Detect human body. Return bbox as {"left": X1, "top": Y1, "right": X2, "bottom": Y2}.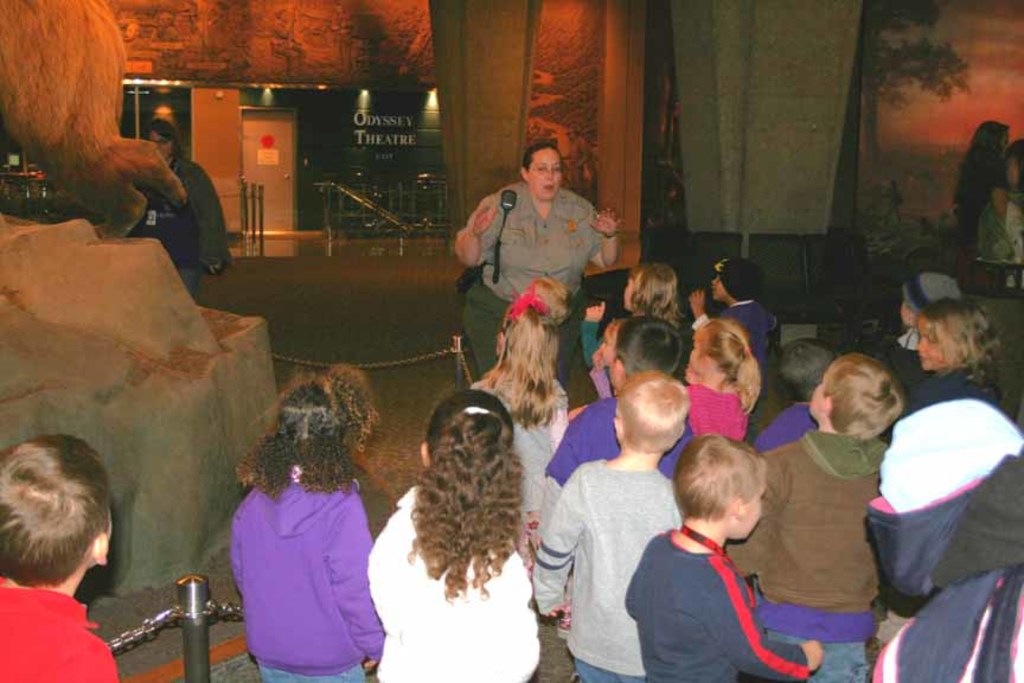
{"left": 761, "top": 350, "right": 900, "bottom": 682}.
